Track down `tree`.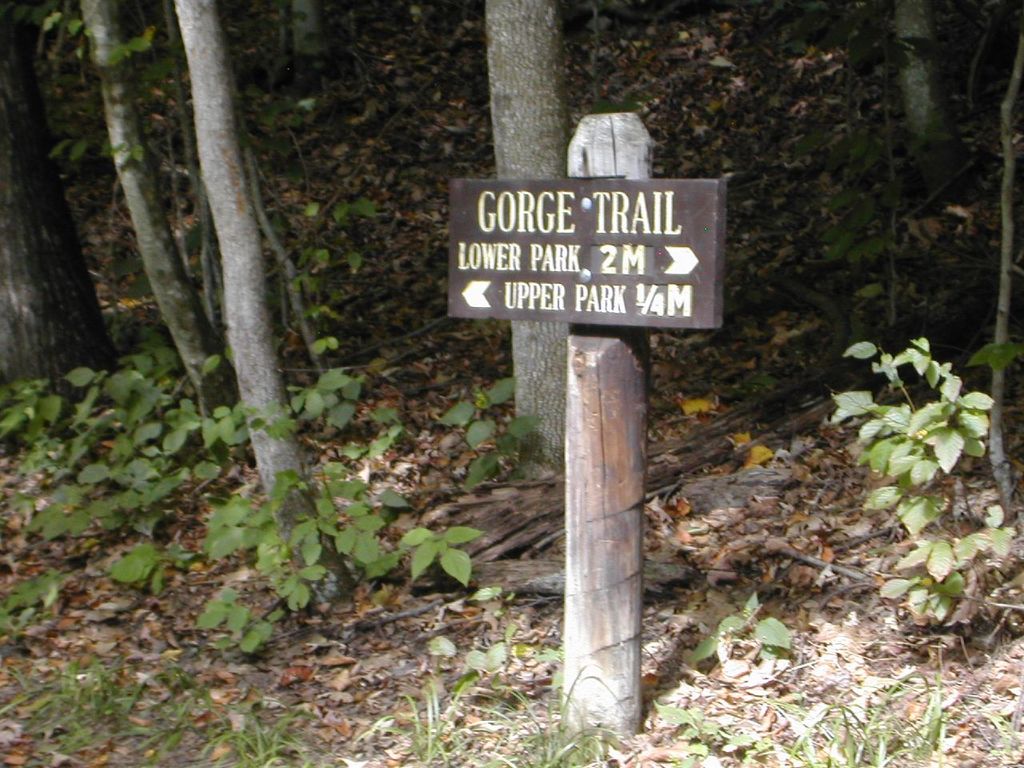
Tracked to box=[75, 0, 238, 448].
